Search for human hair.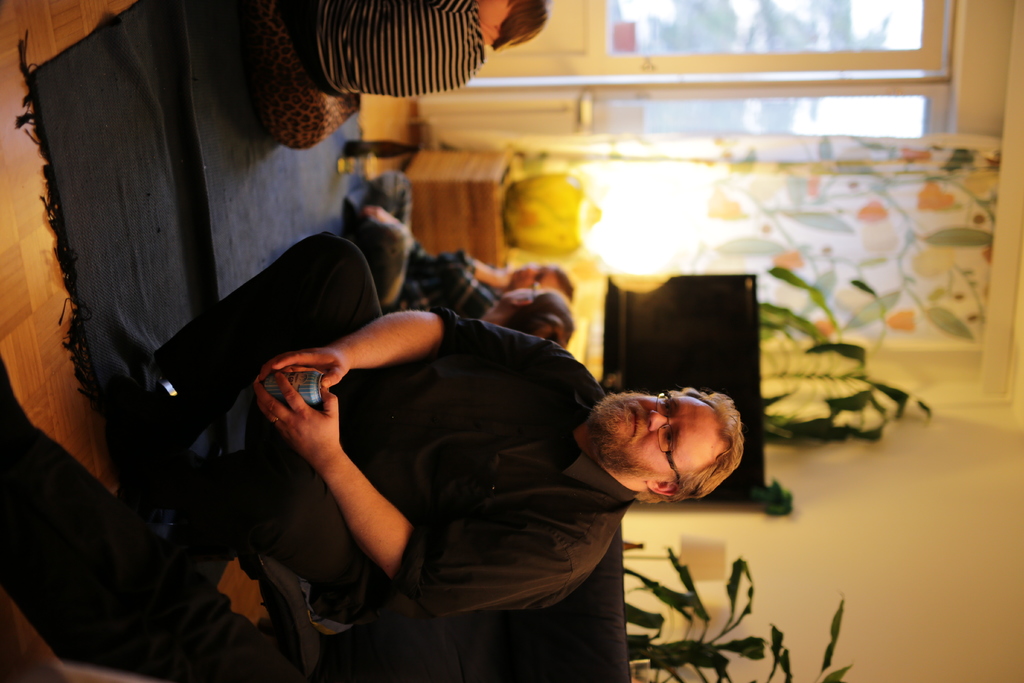
Found at {"left": 636, "top": 384, "right": 741, "bottom": 503}.
